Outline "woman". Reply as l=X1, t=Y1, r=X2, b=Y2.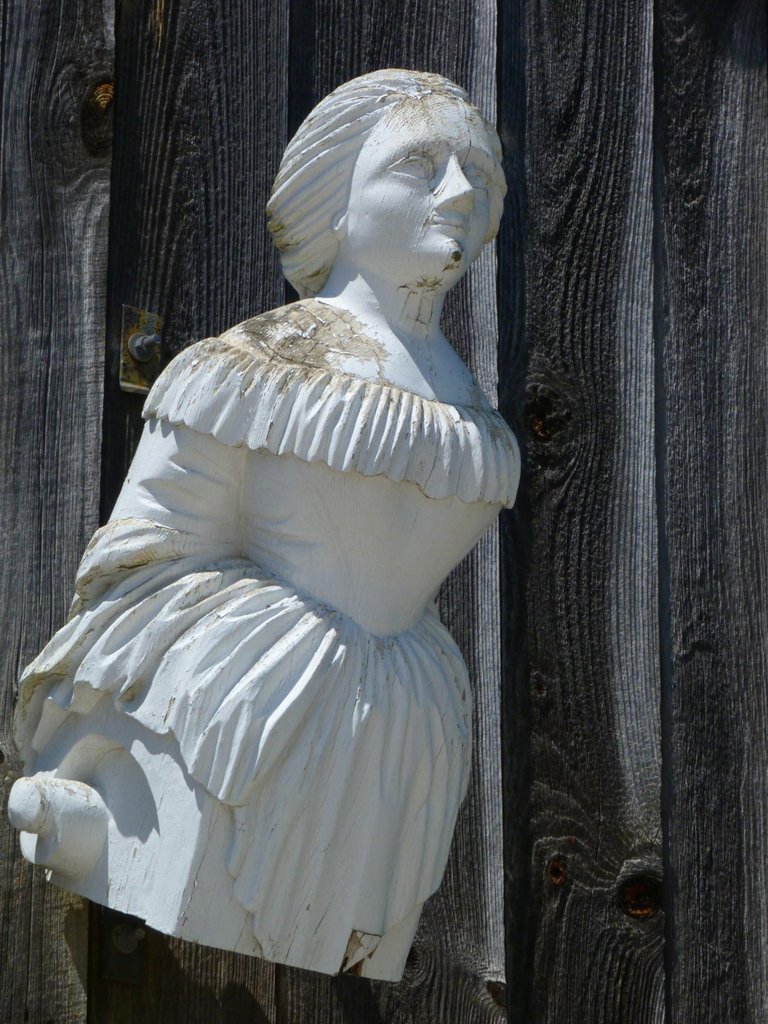
l=11, t=70, r=524, b=973.
